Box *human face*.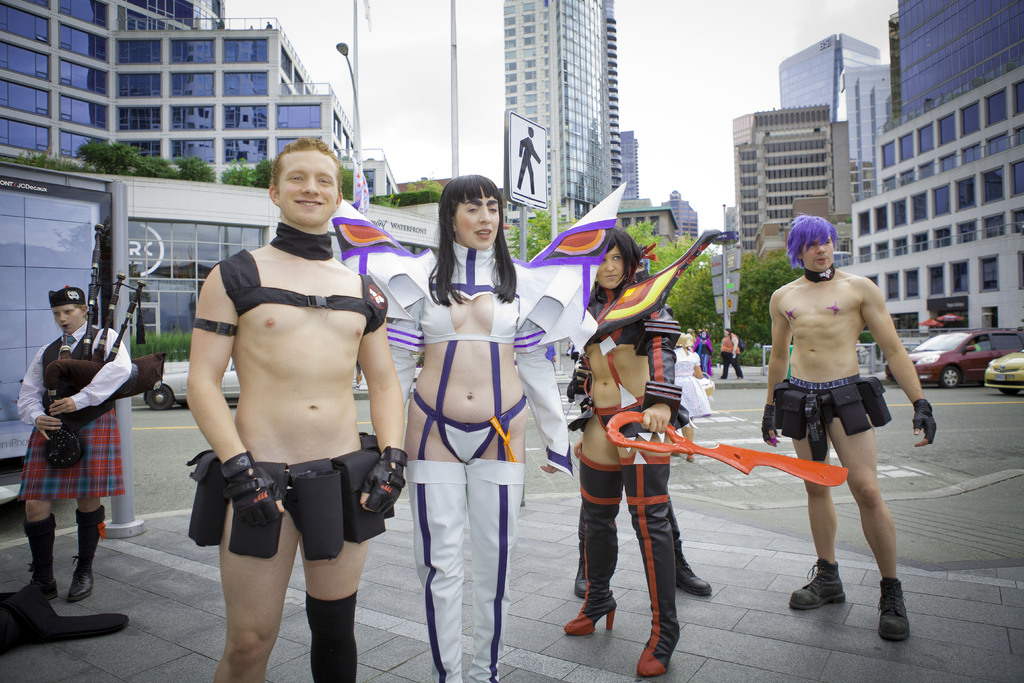
56/306/84/333.
